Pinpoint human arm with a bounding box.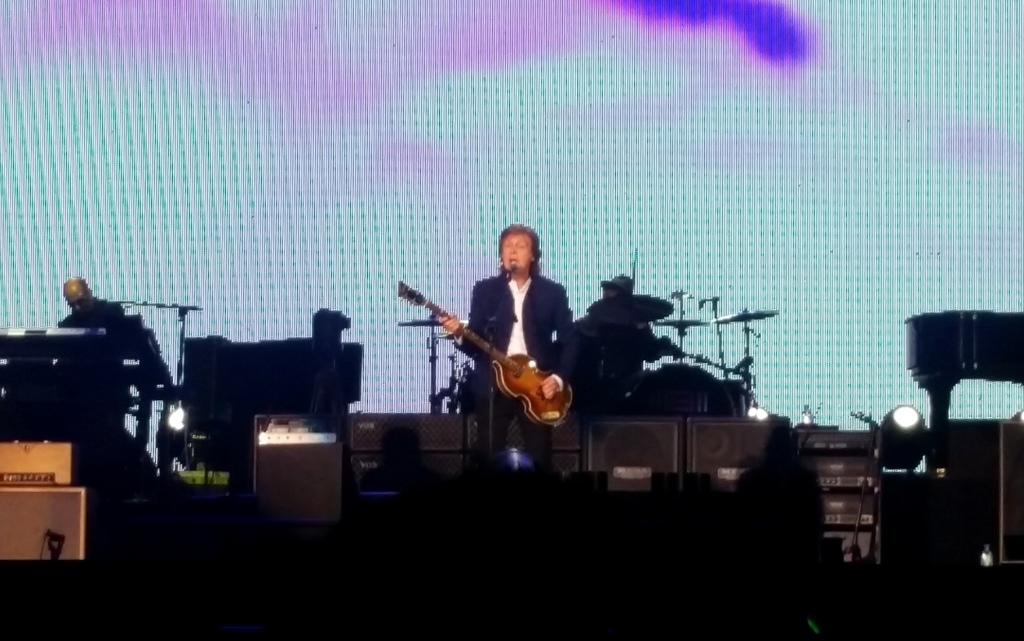
l=538, t=287, r=581, b=403.
